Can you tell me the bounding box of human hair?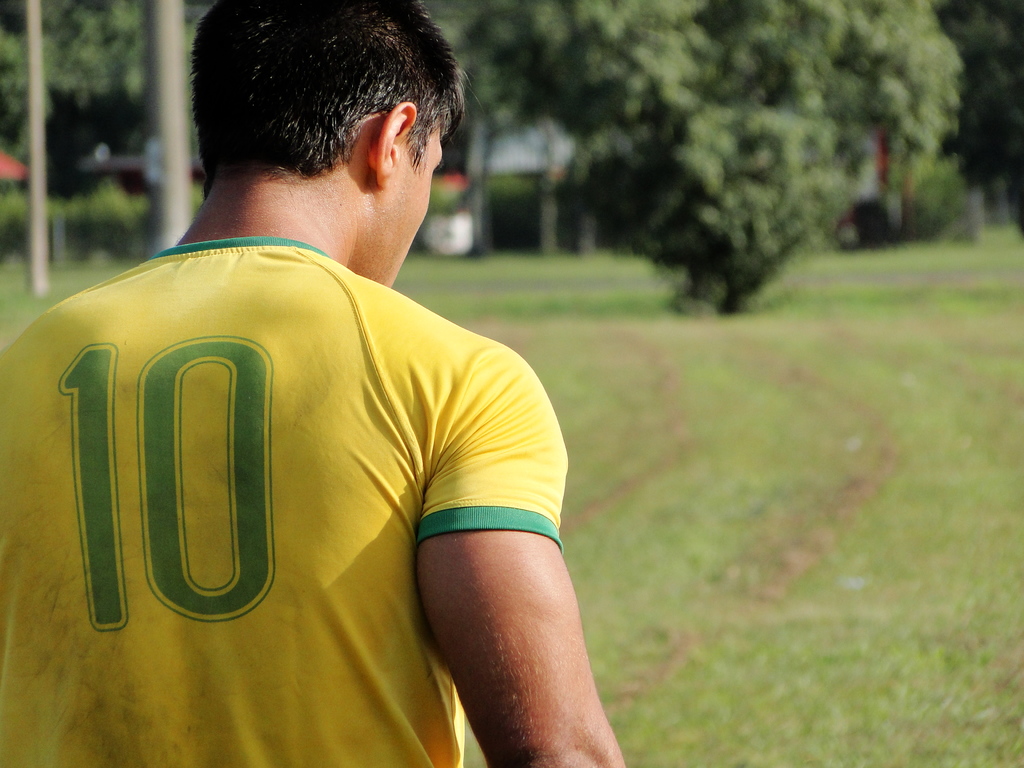
[x1=154, y1=11, x2=459, y2=173].
